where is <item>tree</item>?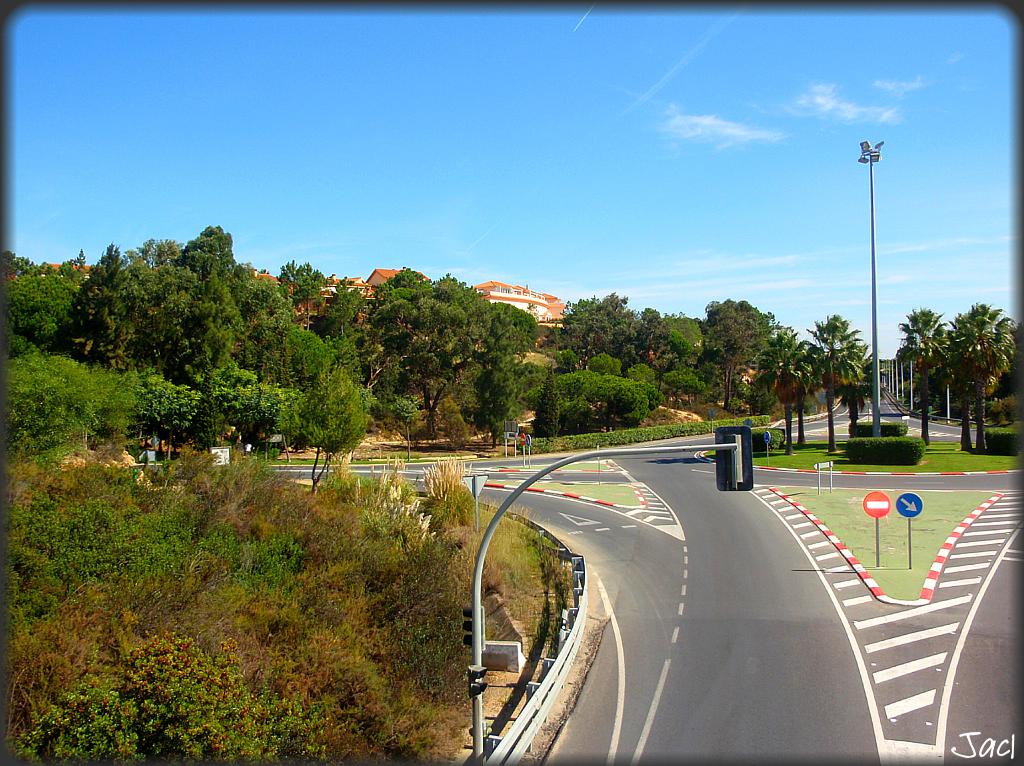
crop(232, 375, 289, 467).
